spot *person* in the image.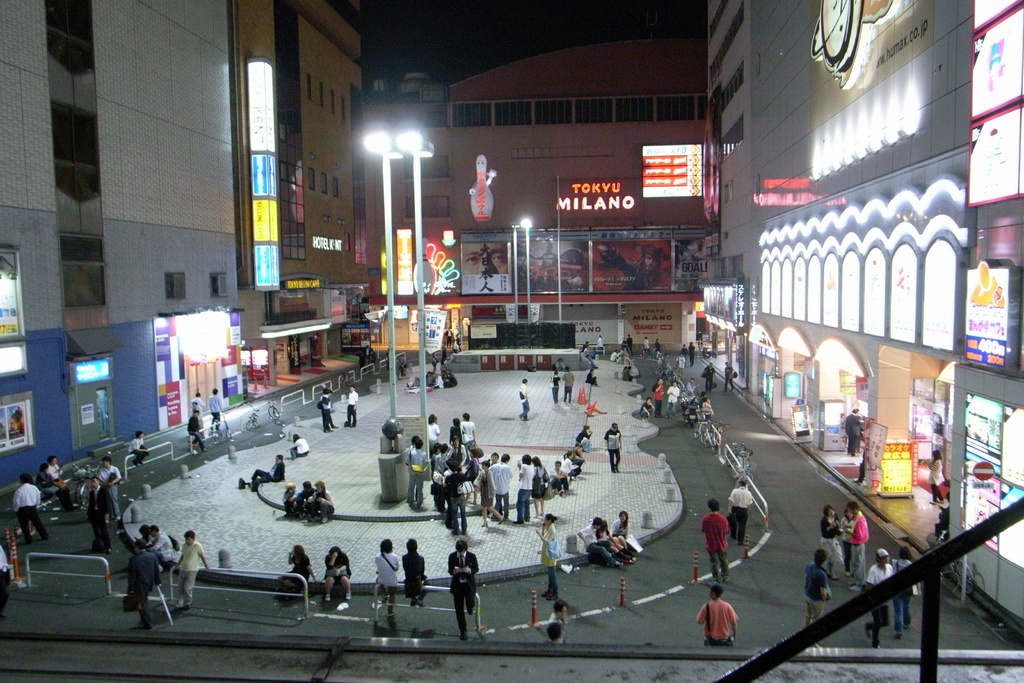
*person* found at [x1=595, y1=245, x2=665, y2=294].
